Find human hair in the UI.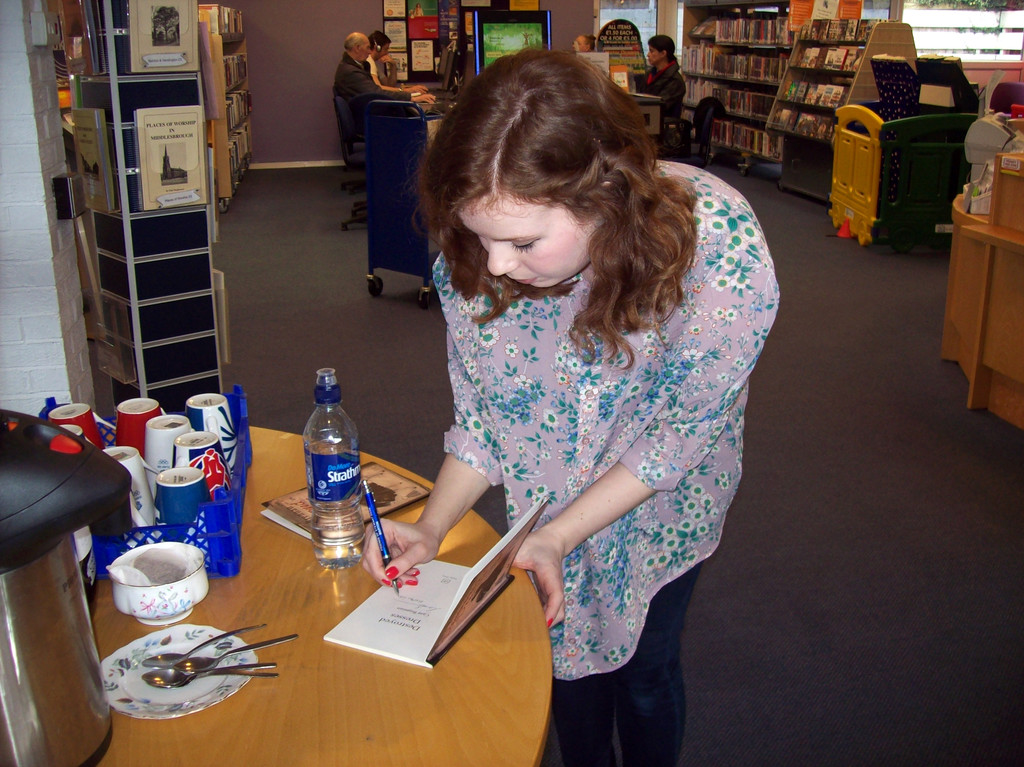
UI element at select_region(650, 36, 675, 58).
